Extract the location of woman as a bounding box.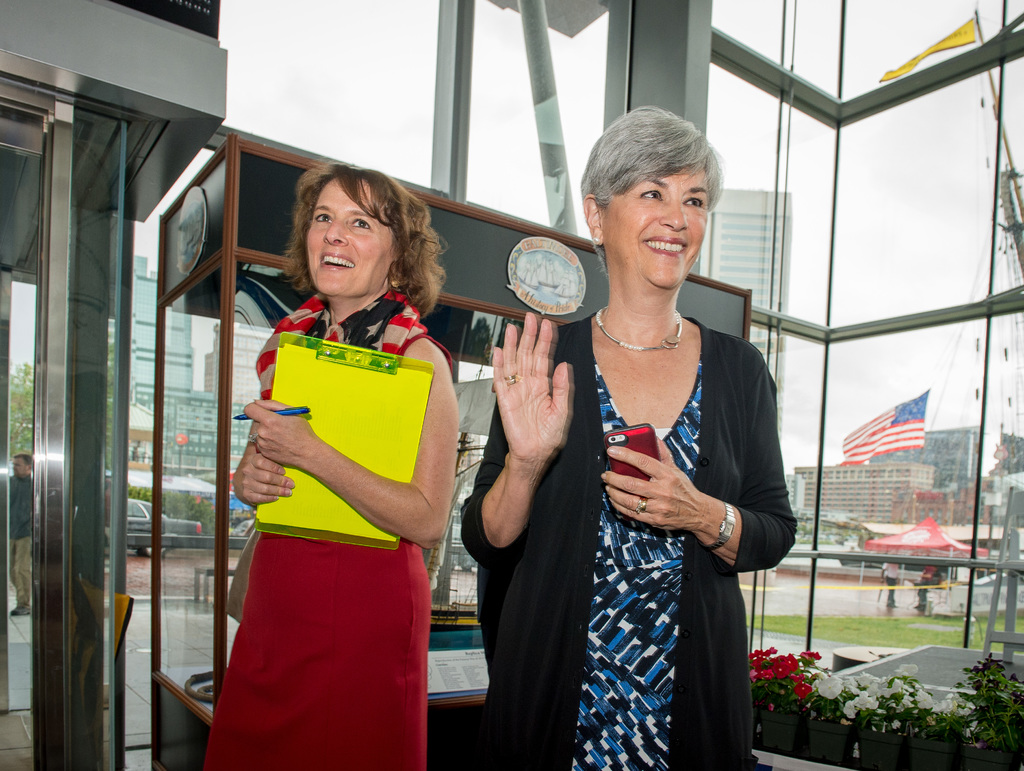
[469, 96, 803, 765].
